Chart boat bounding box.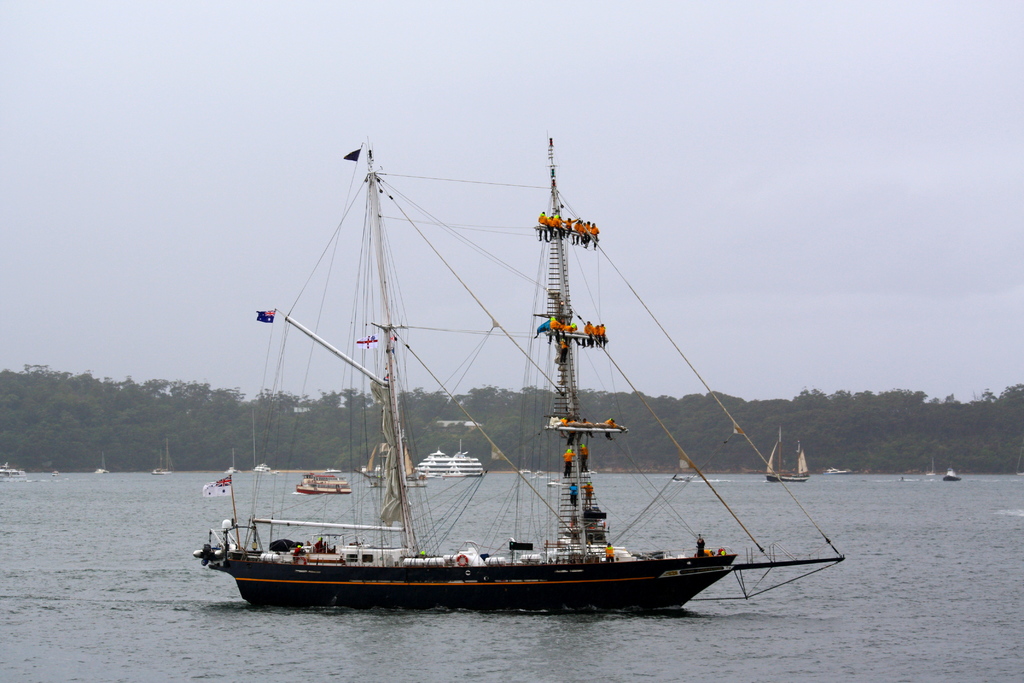
Charted: locate(94, 455, 108, 477).
